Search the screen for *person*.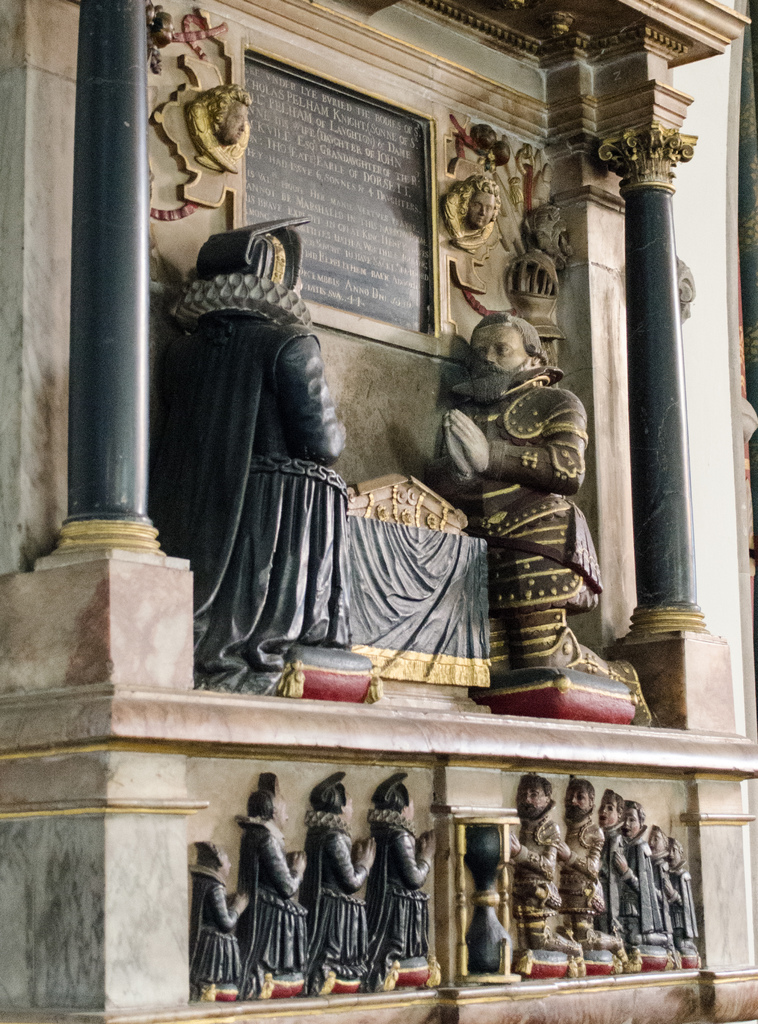
Found at BBox(431, 305, 652, 727).
